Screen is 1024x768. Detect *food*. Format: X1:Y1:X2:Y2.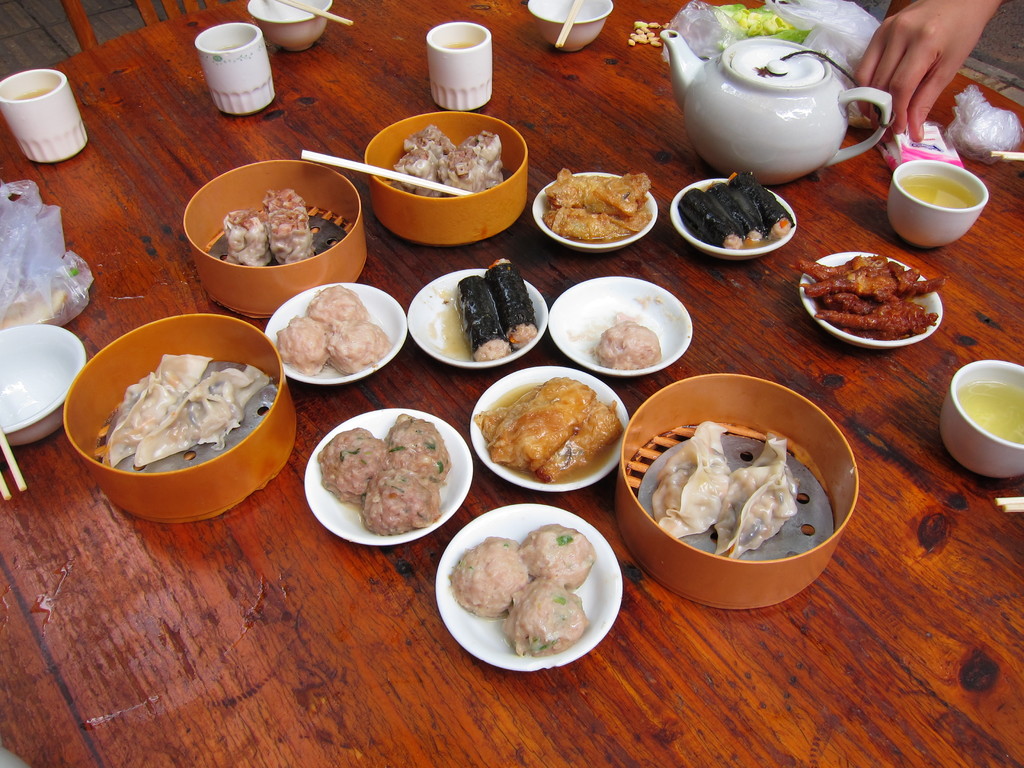
380:130:512:202.
